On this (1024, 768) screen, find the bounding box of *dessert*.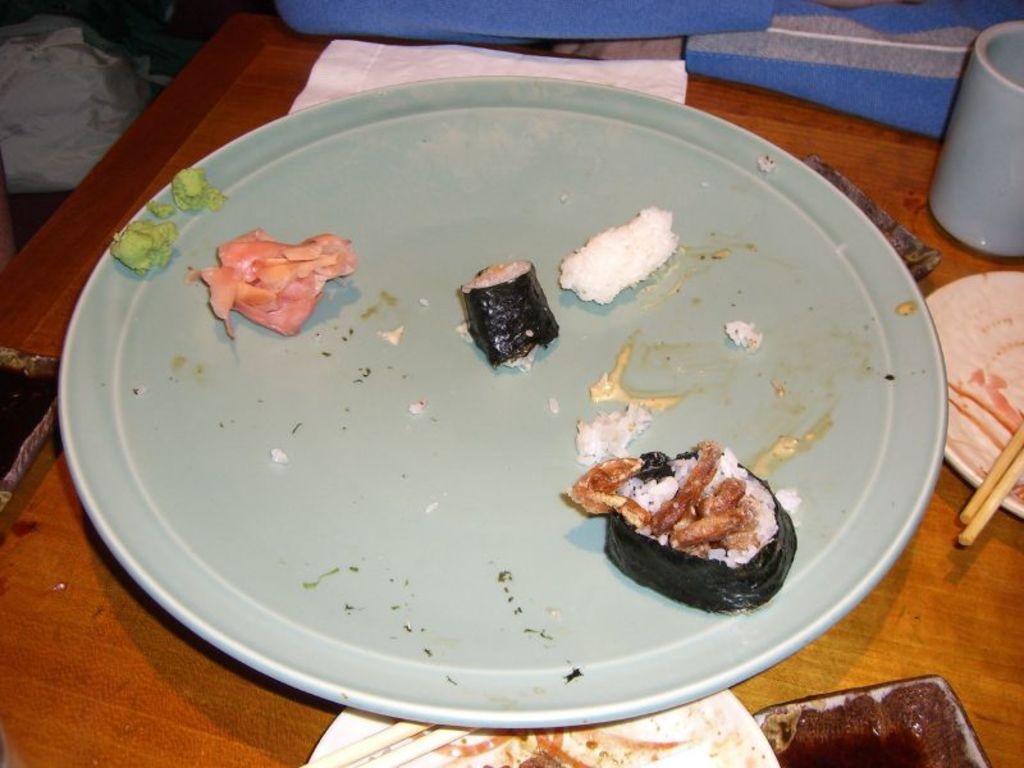
Bounding box: select_region(575, 447, 791, 621).
